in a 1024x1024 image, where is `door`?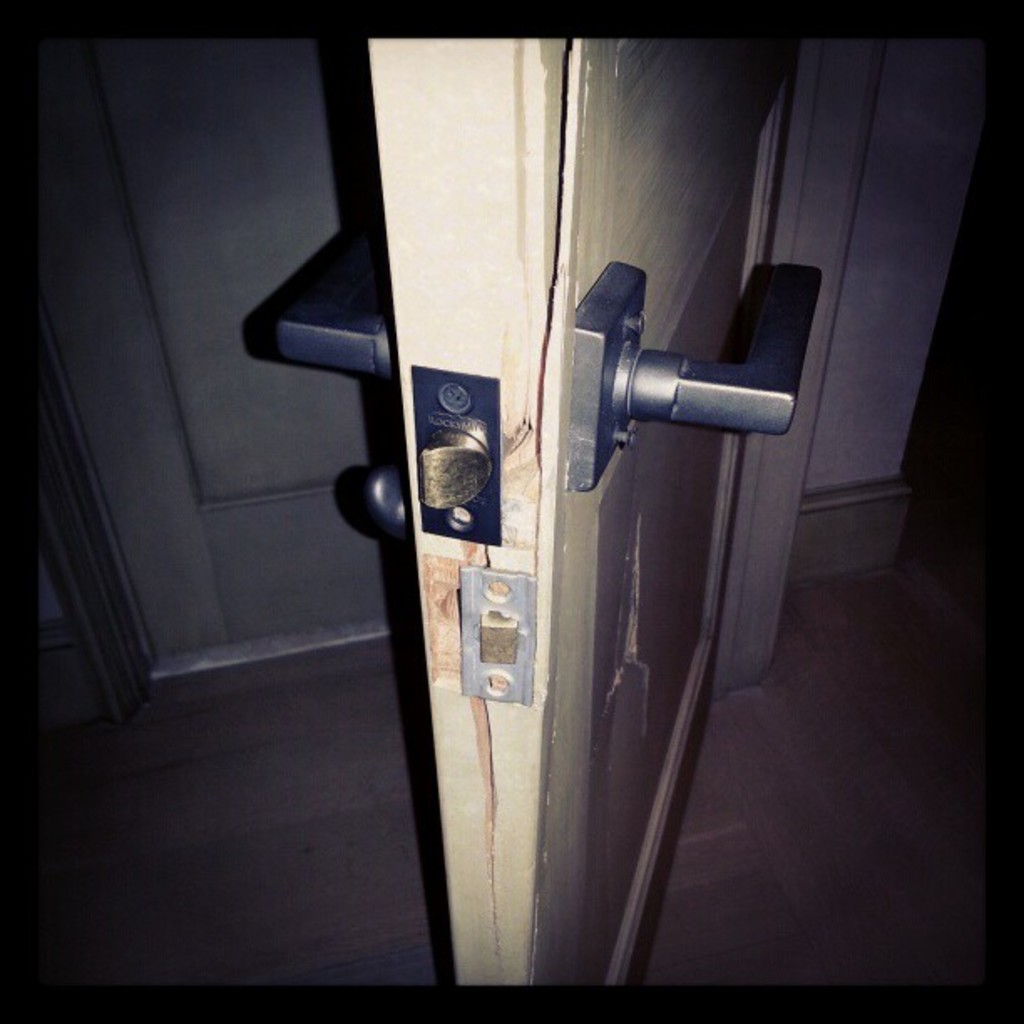
select_region(0, 2, 412, 656).
